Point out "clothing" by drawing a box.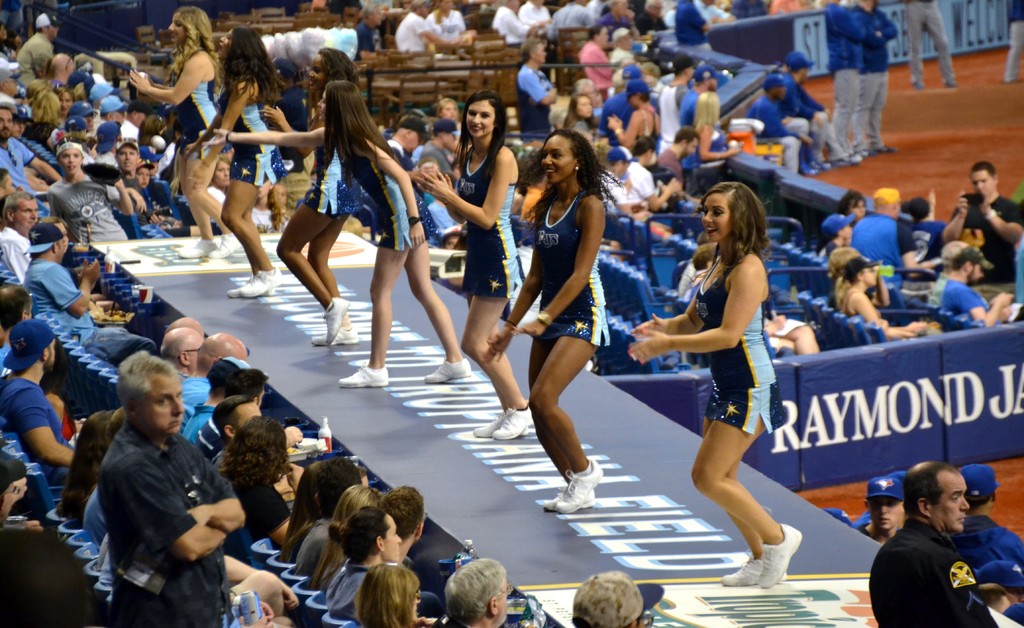
[left=570, top=50, right=609, bottom=87].
